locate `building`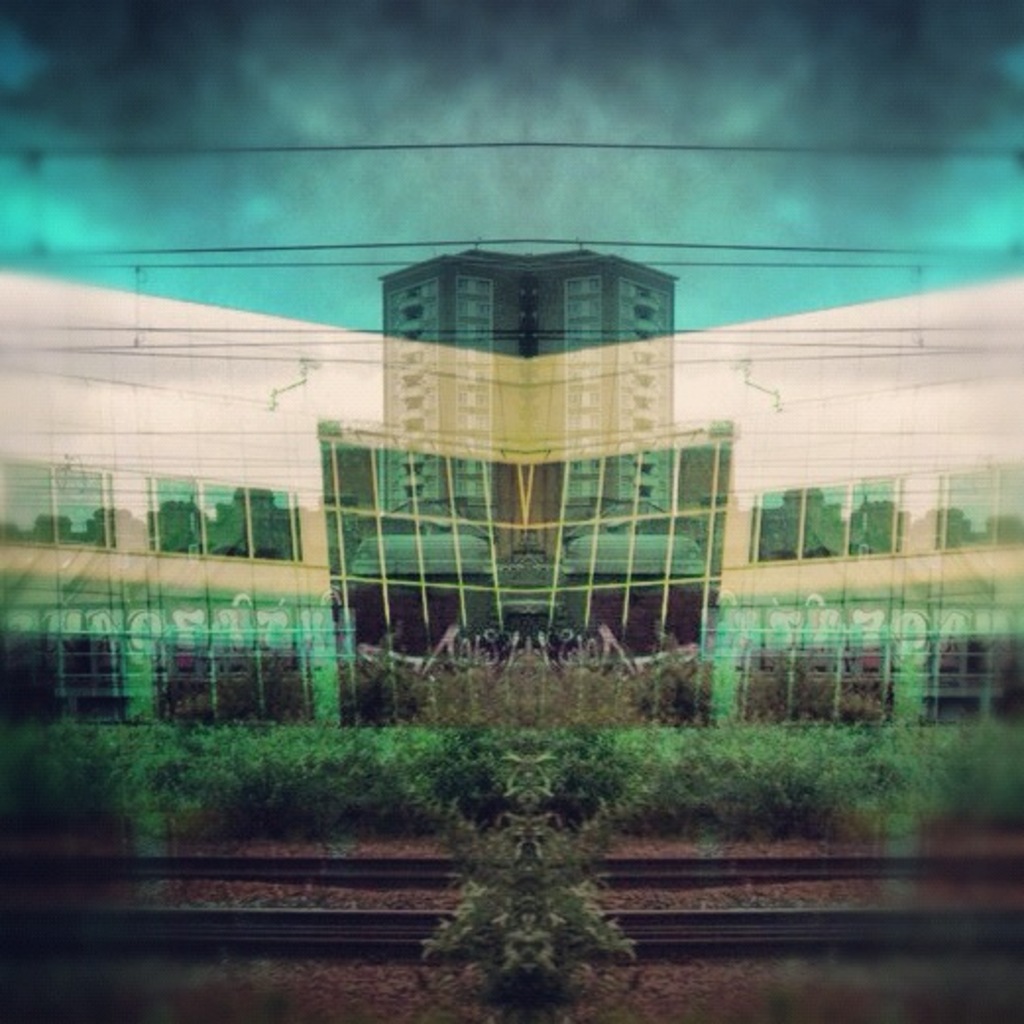
bbox=(0, 250, 1022, 822)
